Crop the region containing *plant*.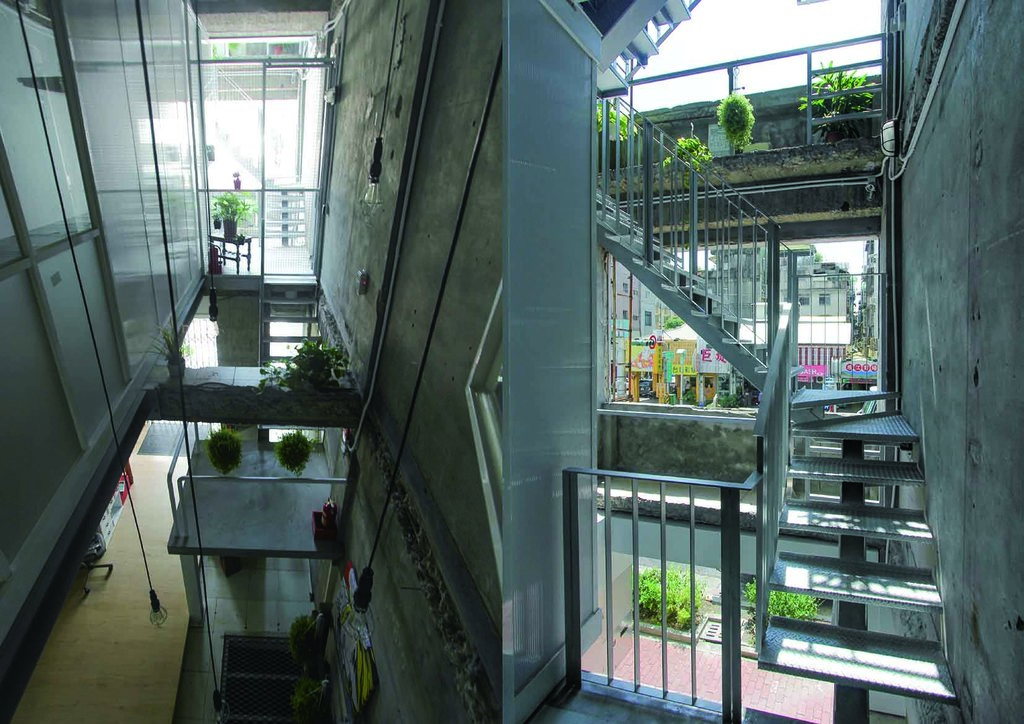
Crop region: {"left": 132, "top": 314, "right": 190, "bottom": 359}.
